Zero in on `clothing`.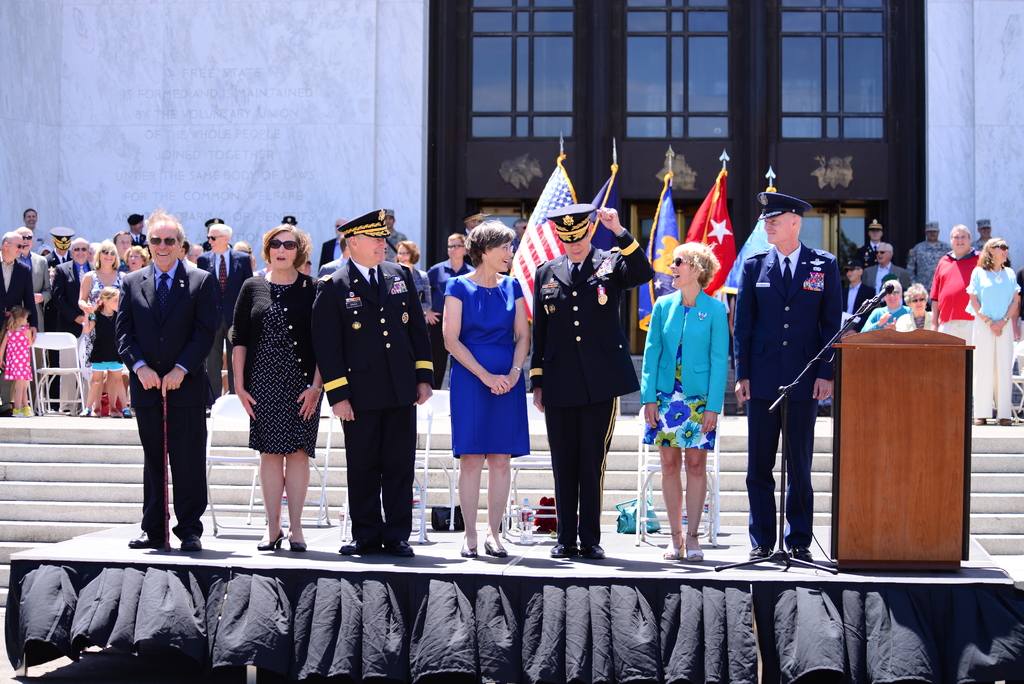
Zeroed in: left=92, top=268, right=124, bottom=317.
